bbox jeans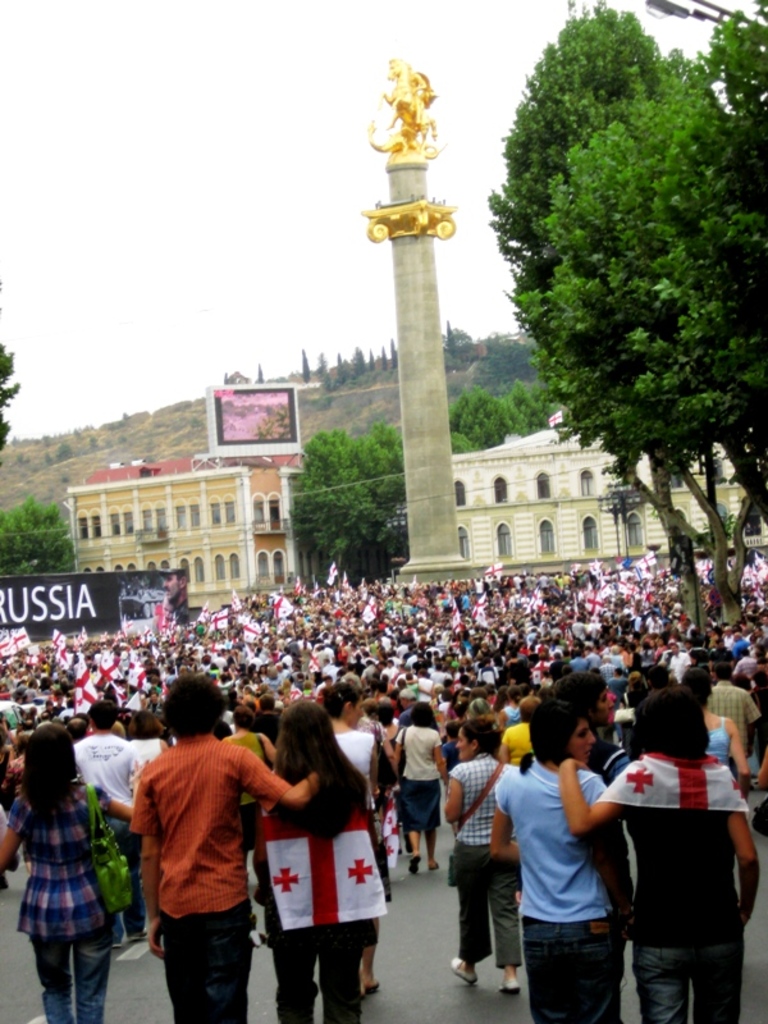
<box>637,941,745,1023</box>
